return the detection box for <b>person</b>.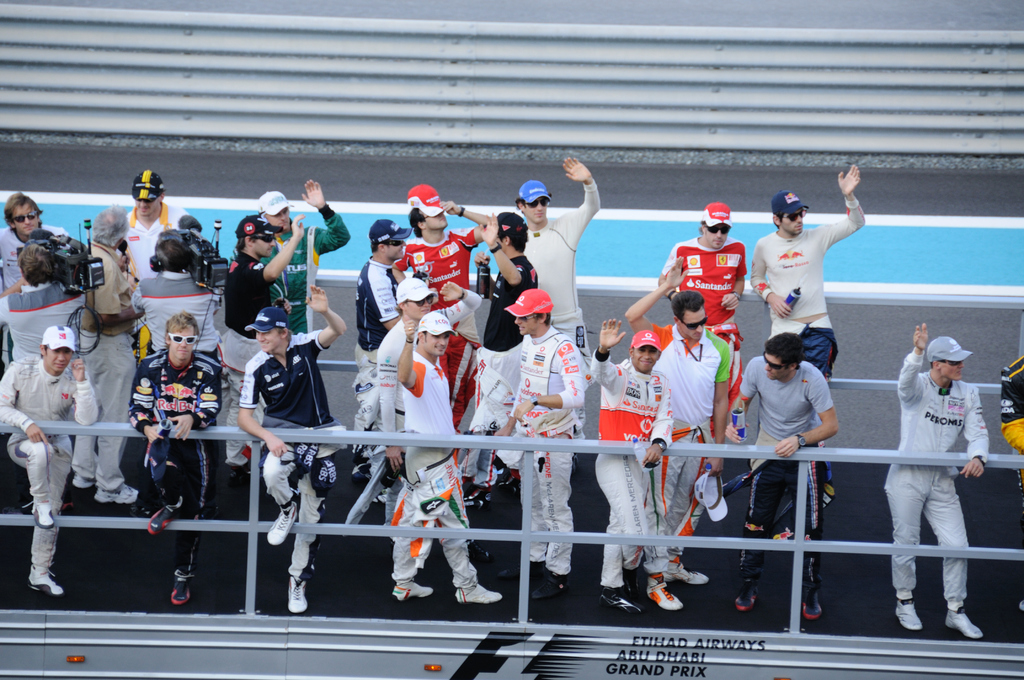
select_region(388, 310, 502, 601).
